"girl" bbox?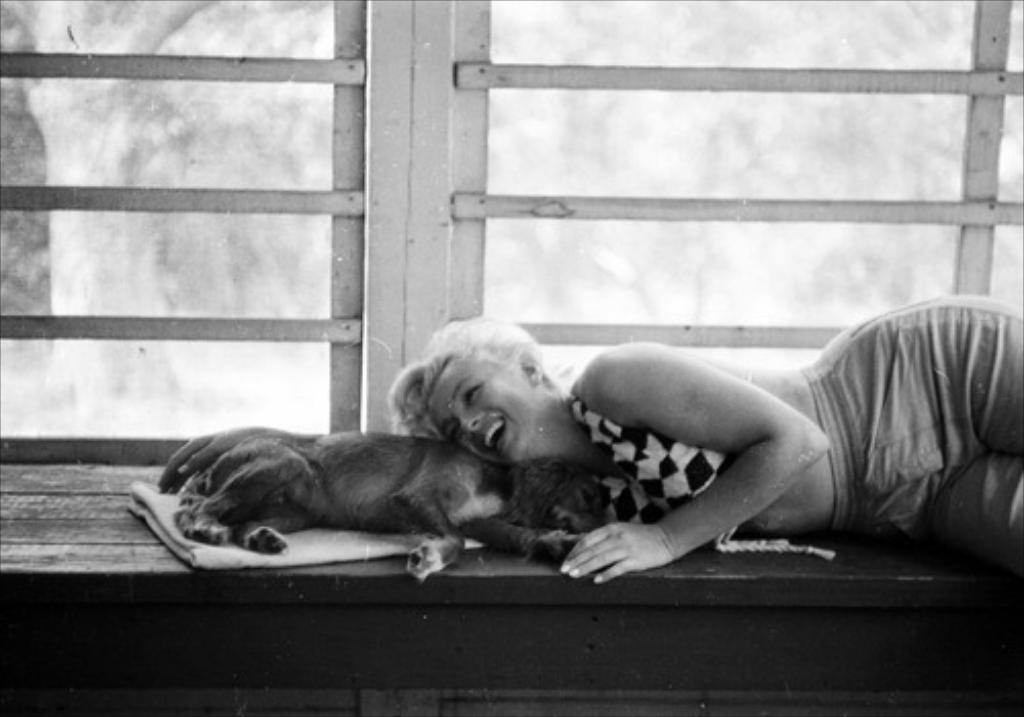
[left=397, top=324, right=1022, bottom=580]
